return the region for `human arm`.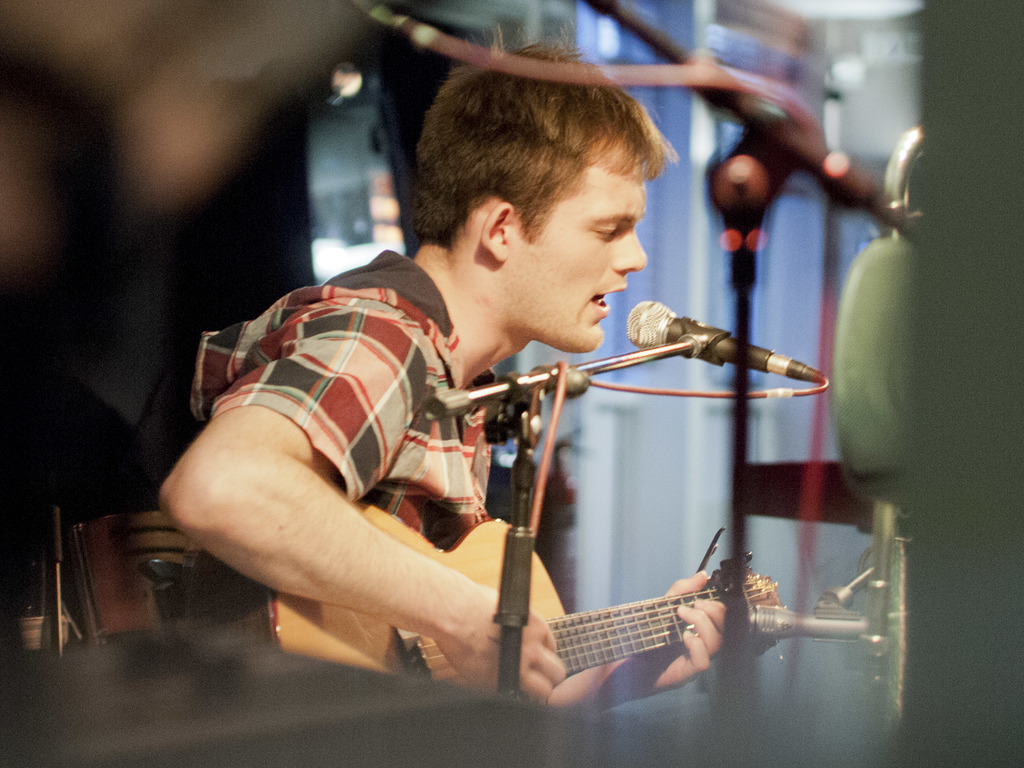
detection(157, 295, 562, 712).
